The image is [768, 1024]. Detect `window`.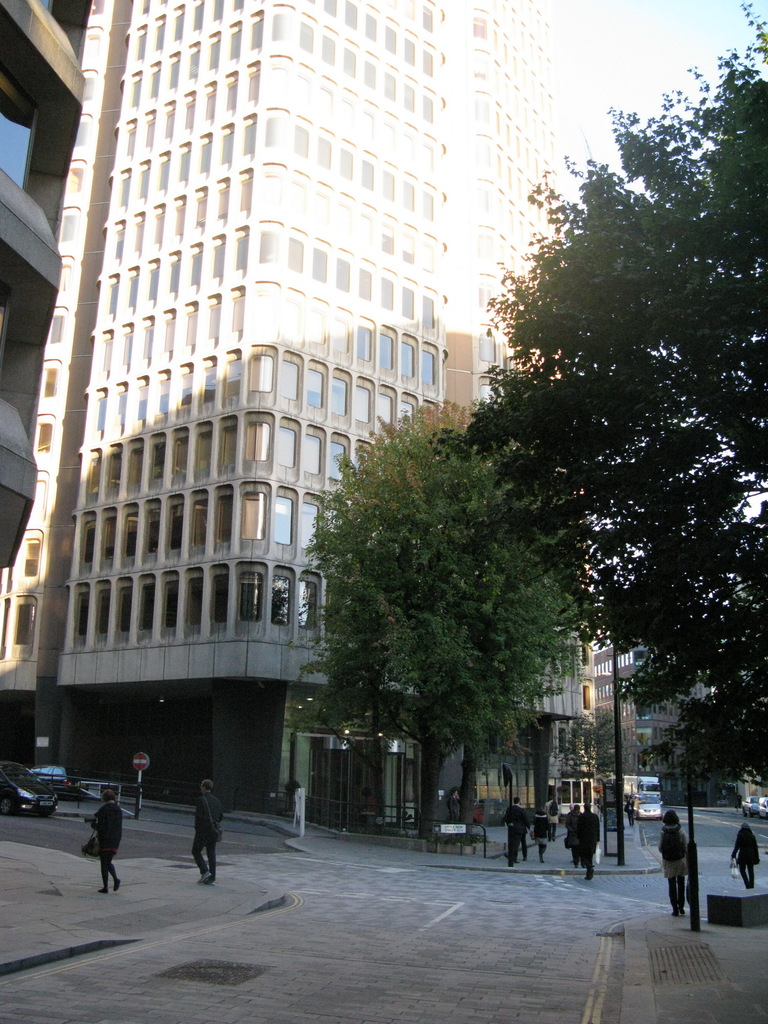
Detection: rect(230, 225, 241, 277).
